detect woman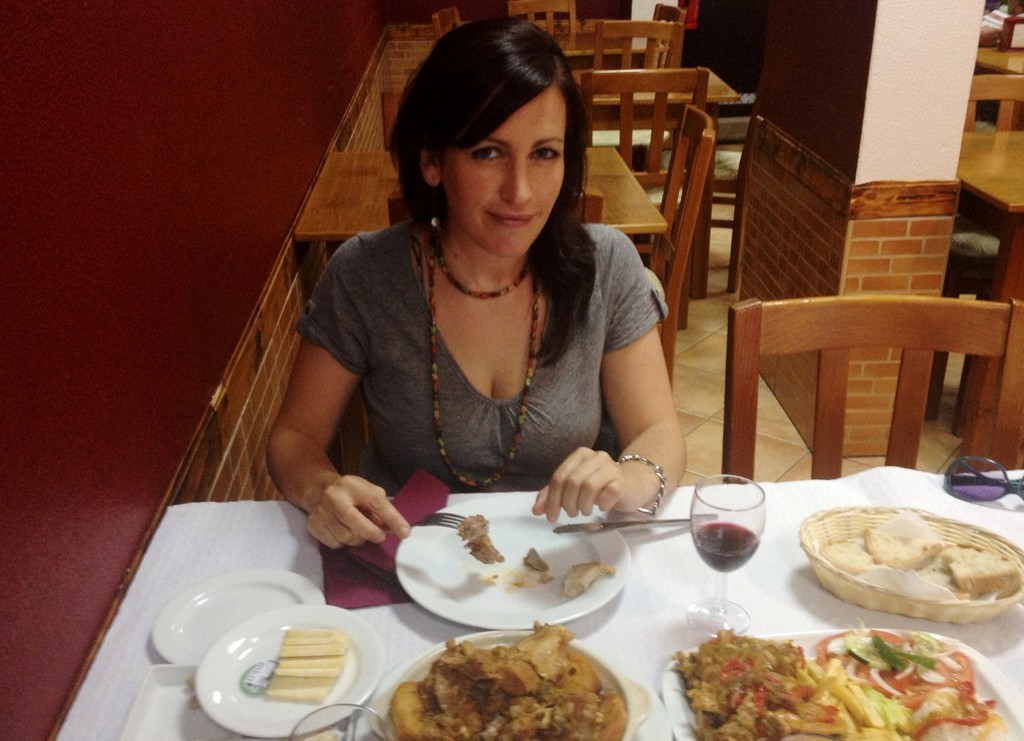
<bbox>268, 22, 671, 574</bbox>
